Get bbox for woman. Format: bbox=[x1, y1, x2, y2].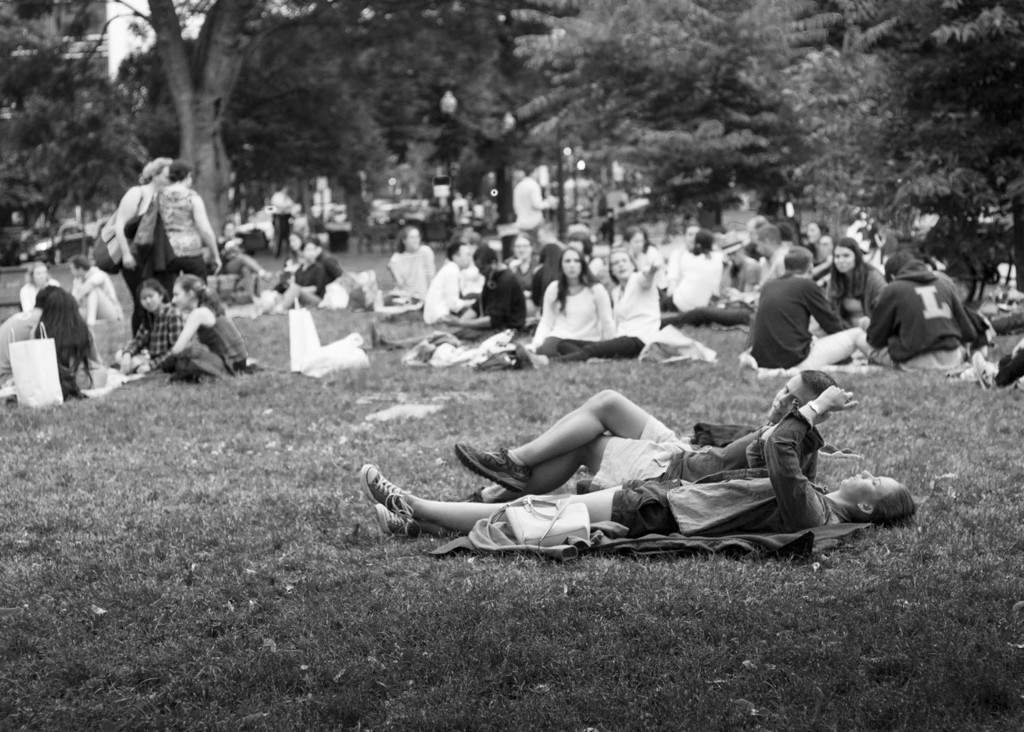
bbox=[113, 277, 184, 376].
